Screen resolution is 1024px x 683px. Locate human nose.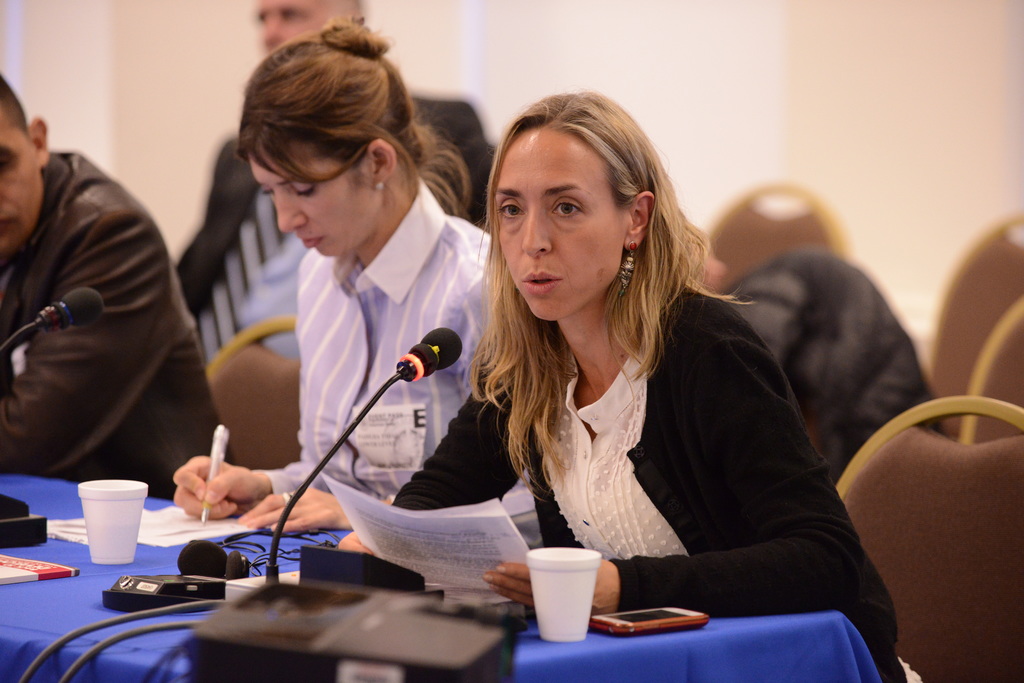
bbox=[276, 190, 311, 232].
